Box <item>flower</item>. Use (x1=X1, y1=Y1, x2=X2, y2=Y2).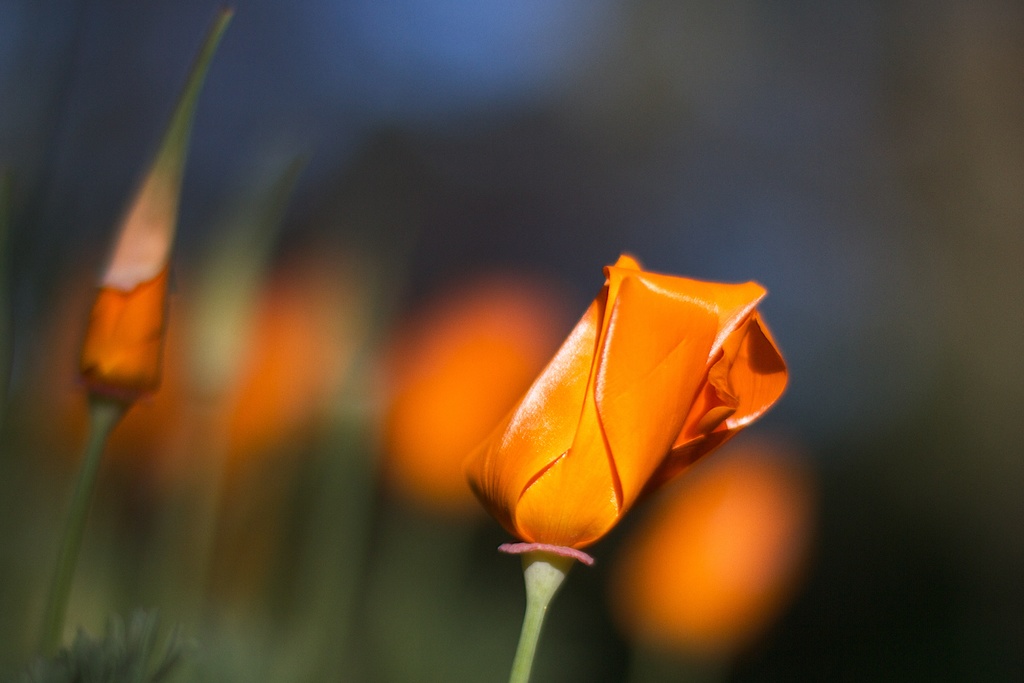
(x1=614, y1=446, x2=806, y2=682).
